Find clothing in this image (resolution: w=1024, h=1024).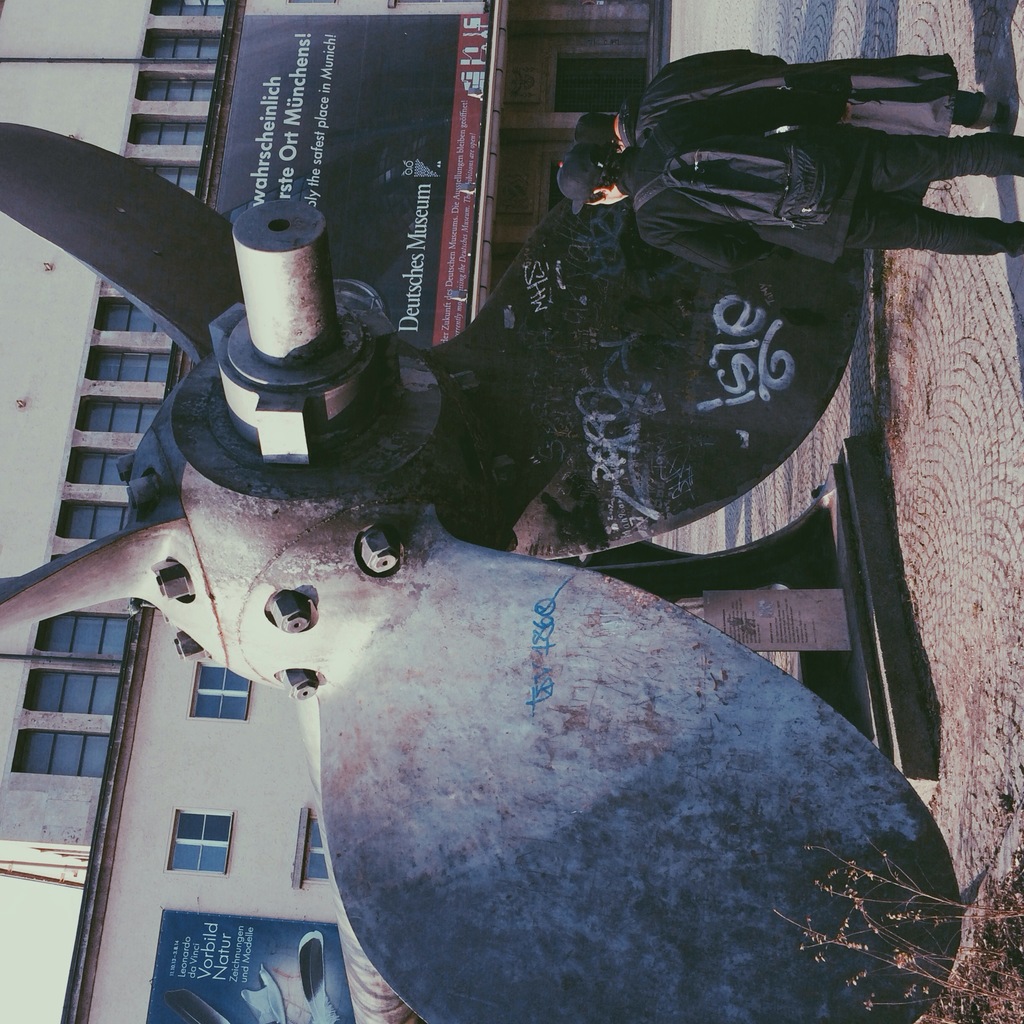
(604, 102, 929, 319).
